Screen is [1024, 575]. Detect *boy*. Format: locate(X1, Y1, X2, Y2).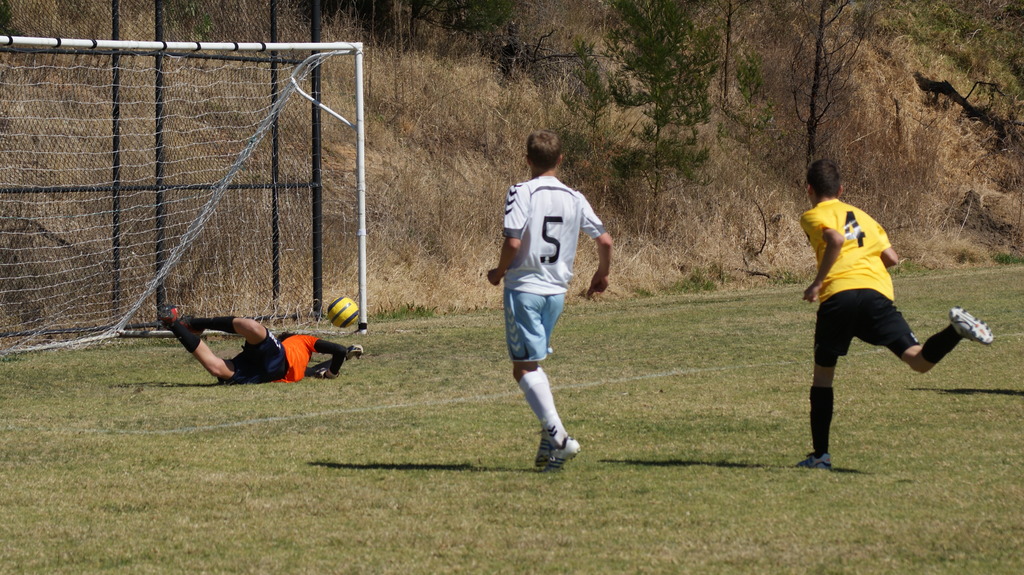
locate(794, 155, 994, 476).
